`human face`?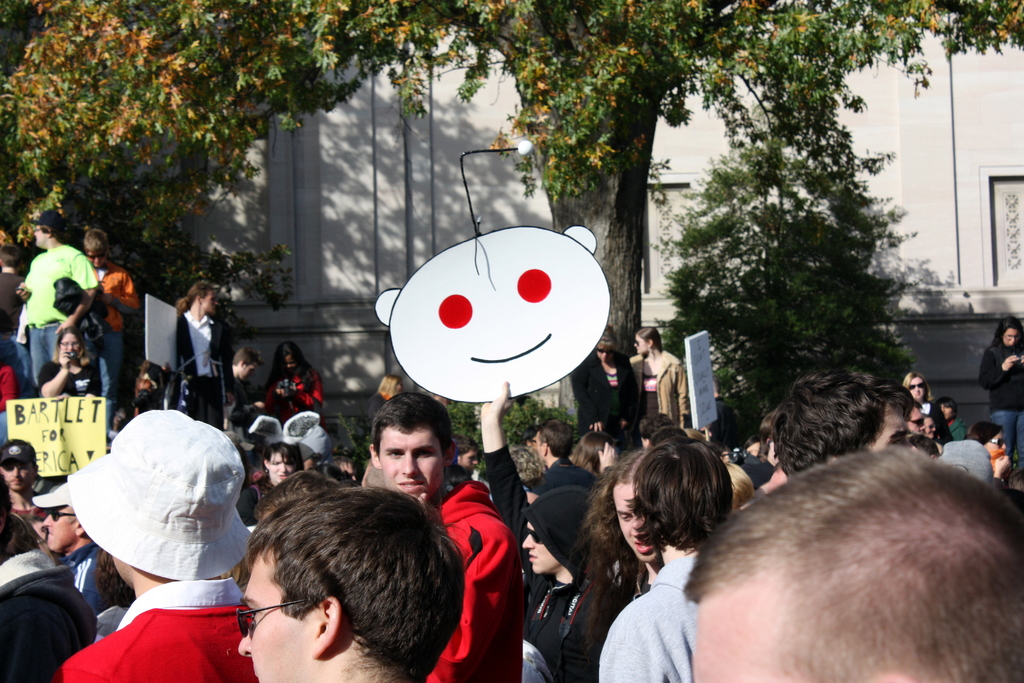
x1=202 y1=289 x2=218 y2=314
